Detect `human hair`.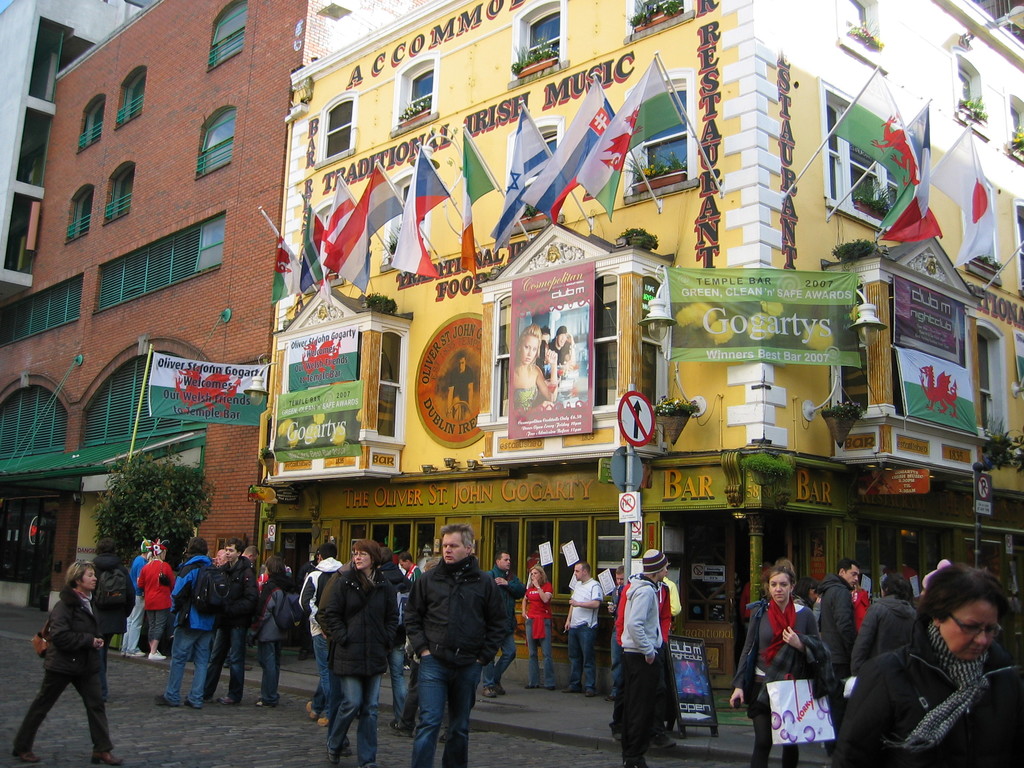
Detected at (515, 320, 545, 342).
